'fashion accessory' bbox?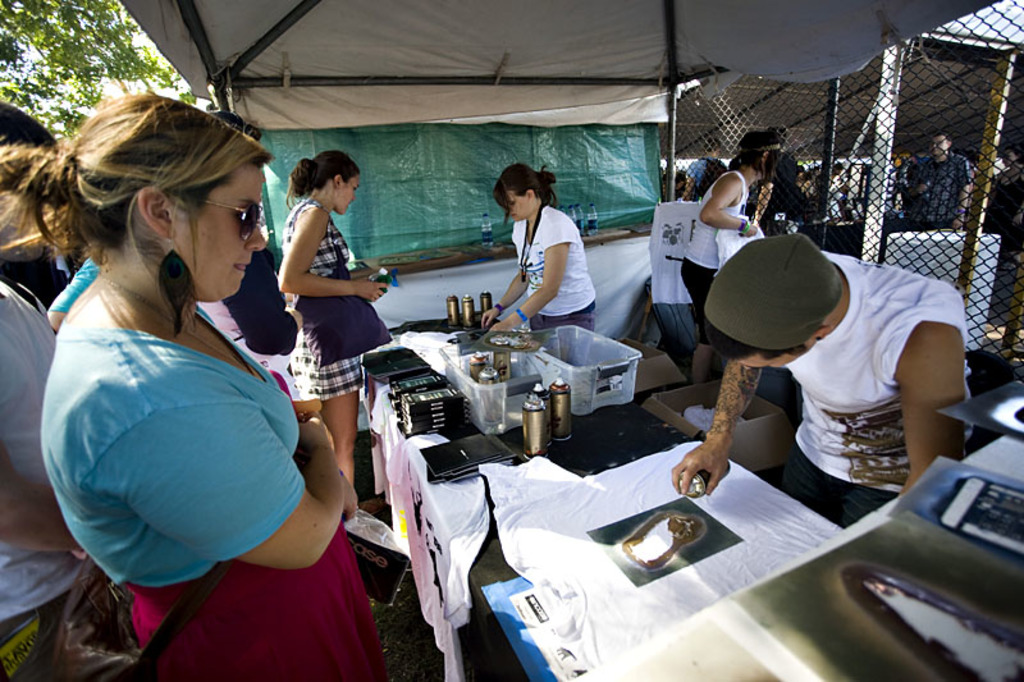
Rect(516, 307, 526, 324)
